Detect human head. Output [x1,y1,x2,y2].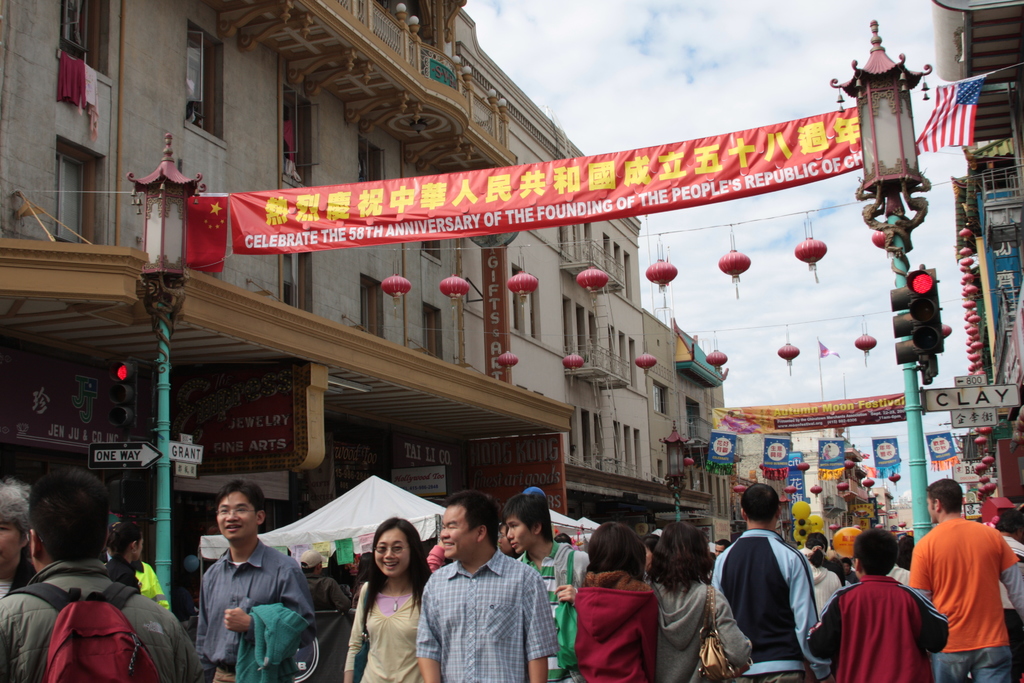
[851,528,898,578].
